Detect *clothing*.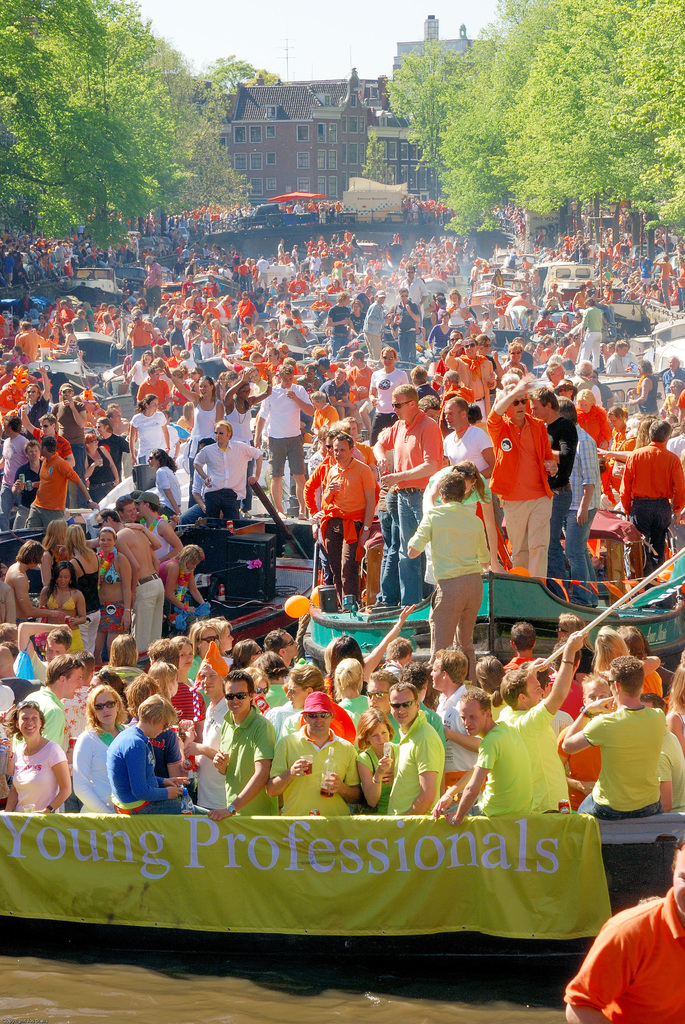
Detected at {"left": 35, "top": 430, "right": 77, "bottom": 467}.
